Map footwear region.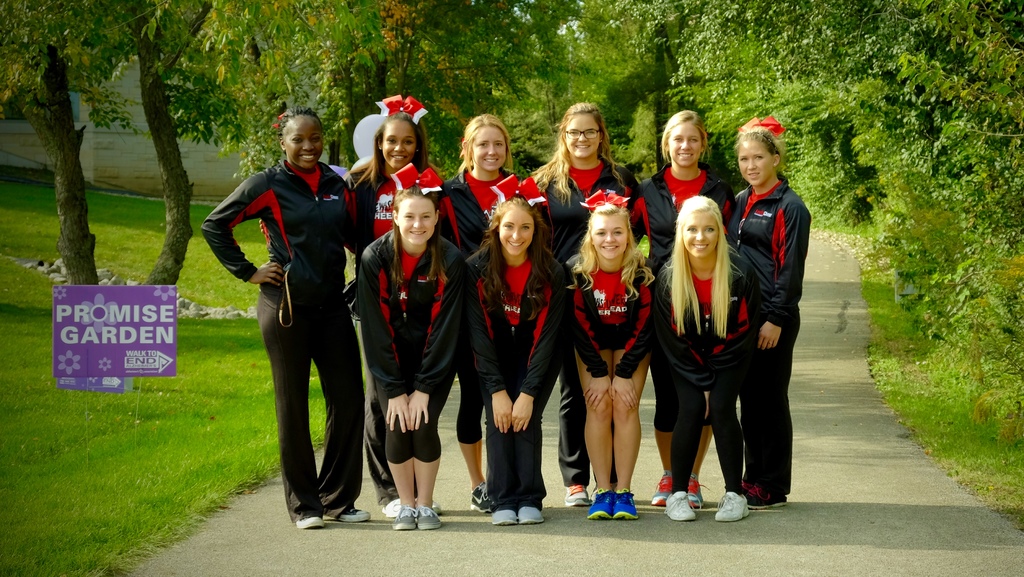
Mapped to x1=717 y1=485 x2=753 y2=526.
